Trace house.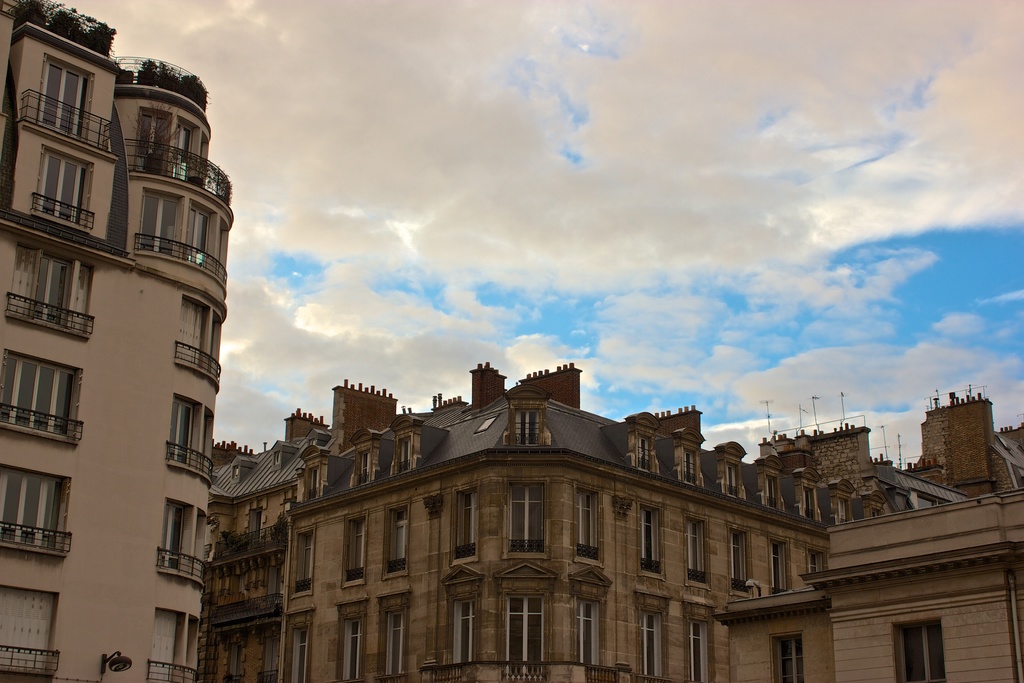
Traced to [x1=714, y1=486, x2=1018, y2=682].
